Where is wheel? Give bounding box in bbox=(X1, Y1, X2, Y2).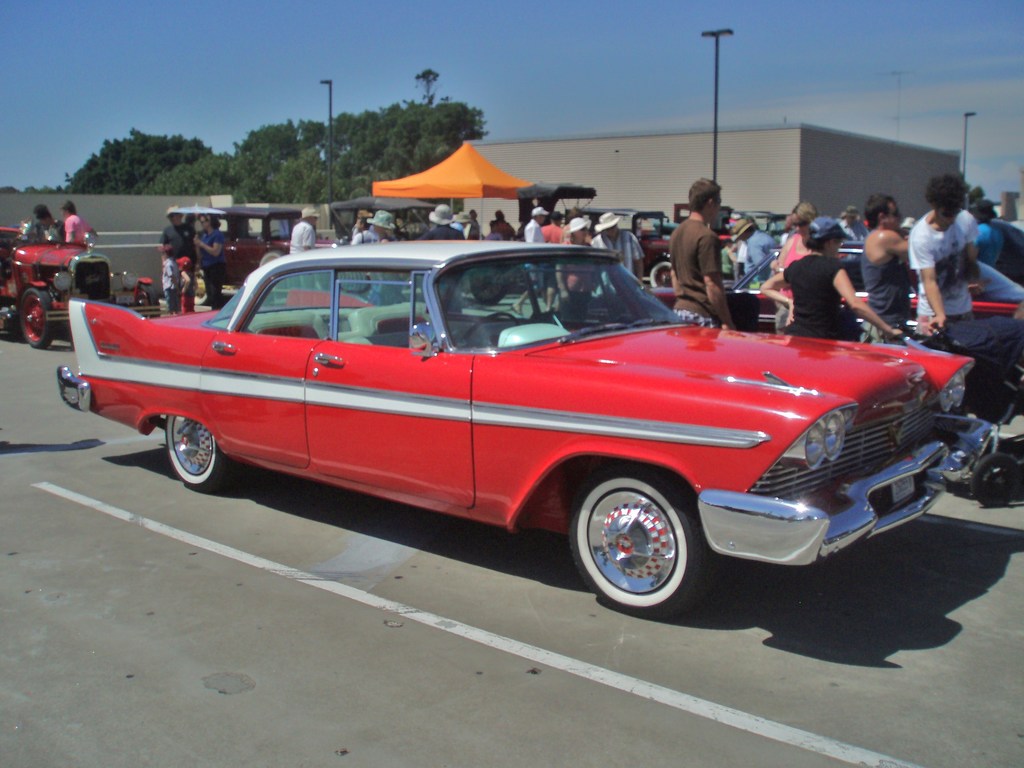
bbox=(13, 286, 58, 349).
